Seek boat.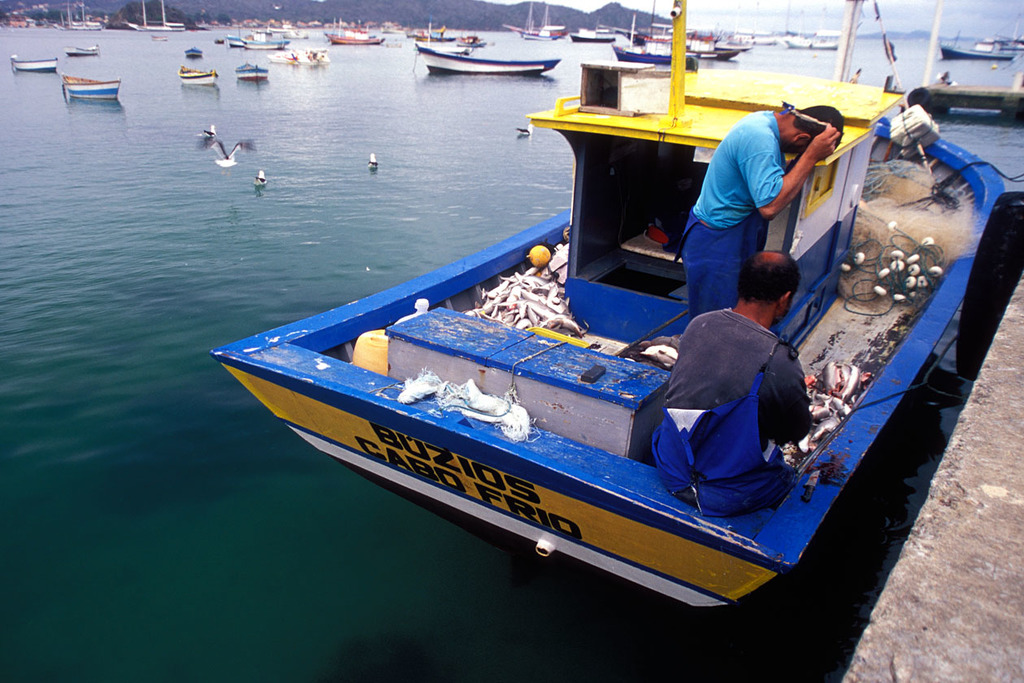
[940,37,1017,63].
